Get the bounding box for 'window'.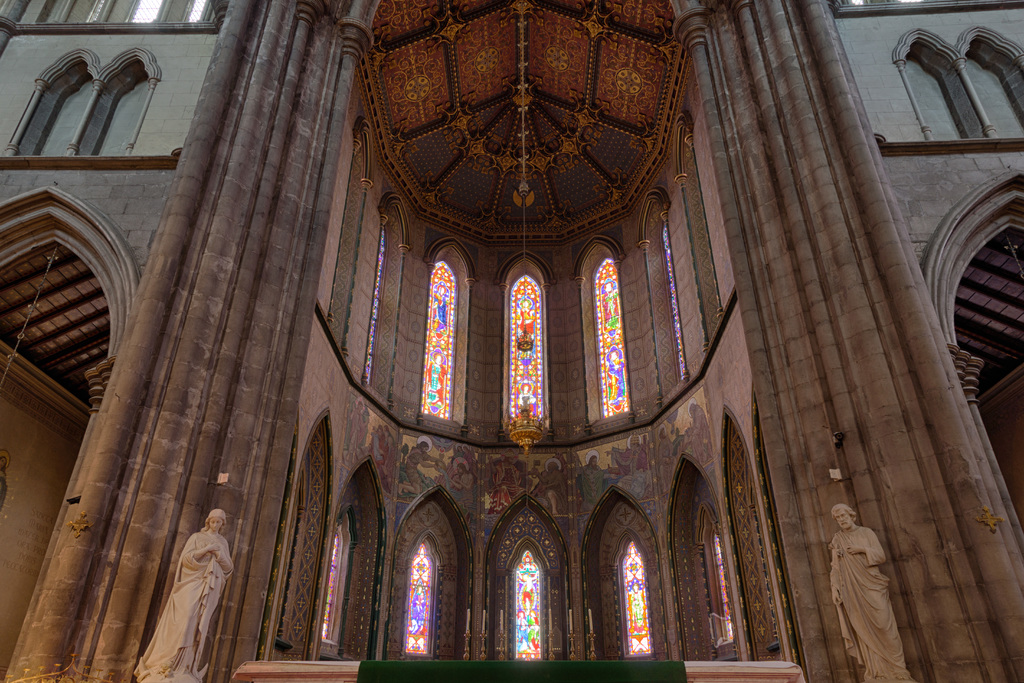
(x1=324, y1=526, x2=346, y2=638).
